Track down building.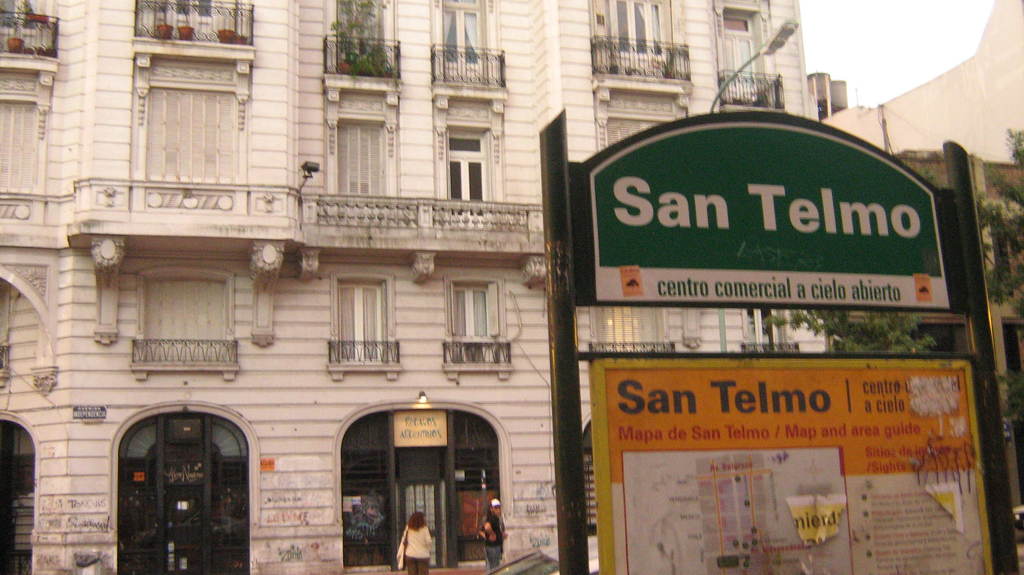
Tracked to BBox(0, 0, 839, 574).
